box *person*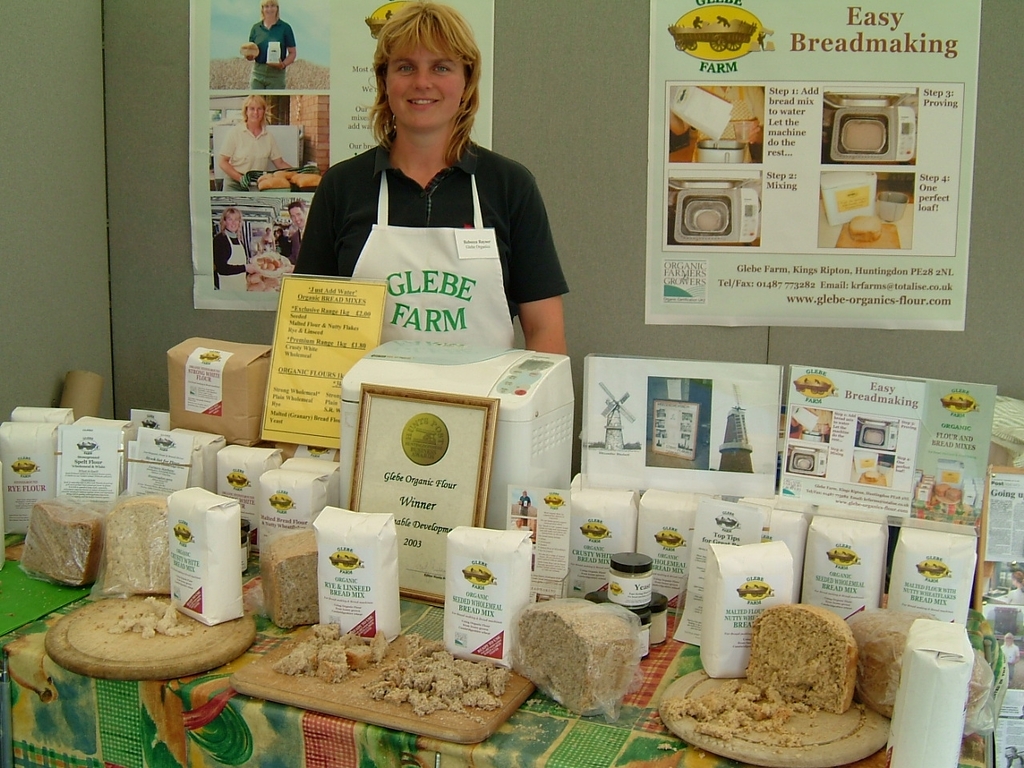
{"x1": 668, "y1": 85, "x2": 763, "y2": 164}
